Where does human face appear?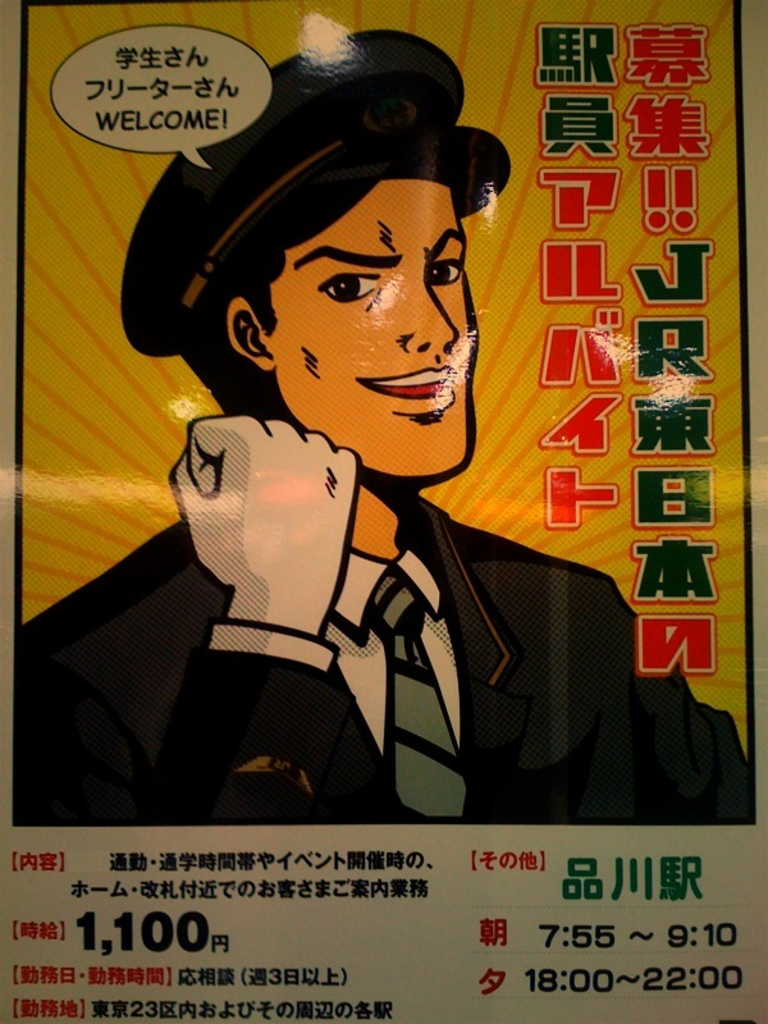
Appears at pyautogui.locateOnScreen(260, 184, 483, 484).
